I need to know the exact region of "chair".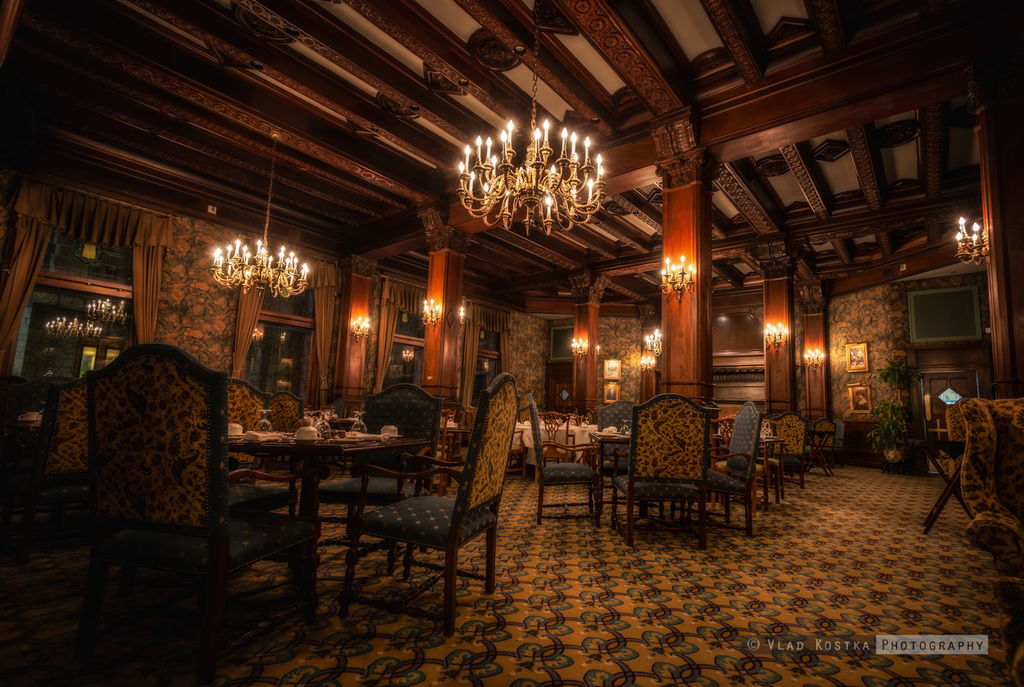
Region: <bbox>532, 410, 571, 459</bbox>.
